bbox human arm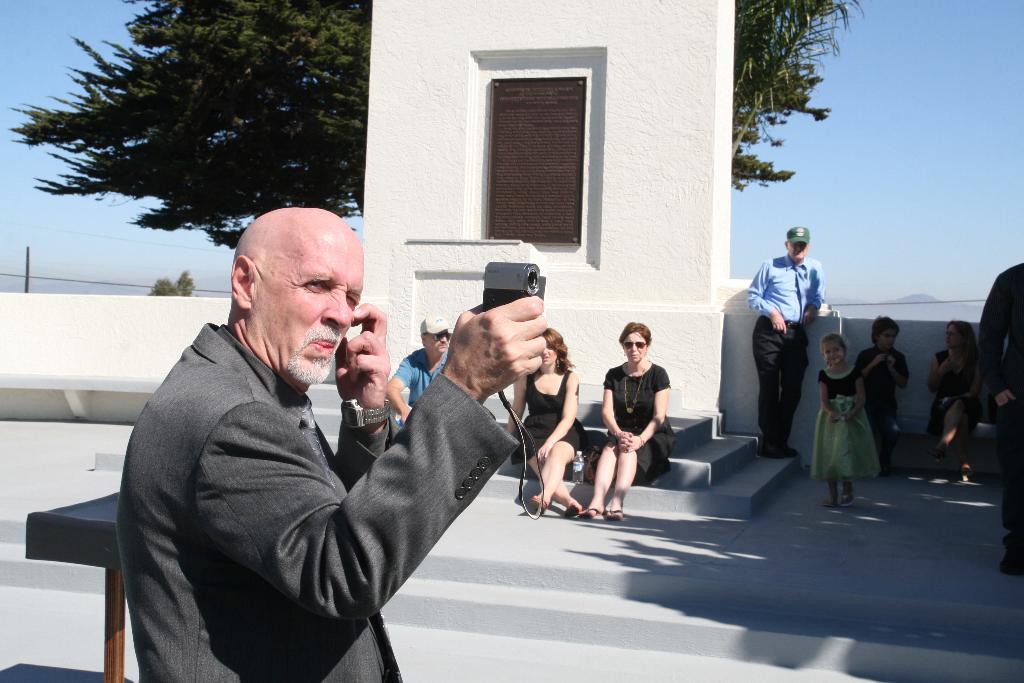
left=528, top=366, right=586, bottom=460
